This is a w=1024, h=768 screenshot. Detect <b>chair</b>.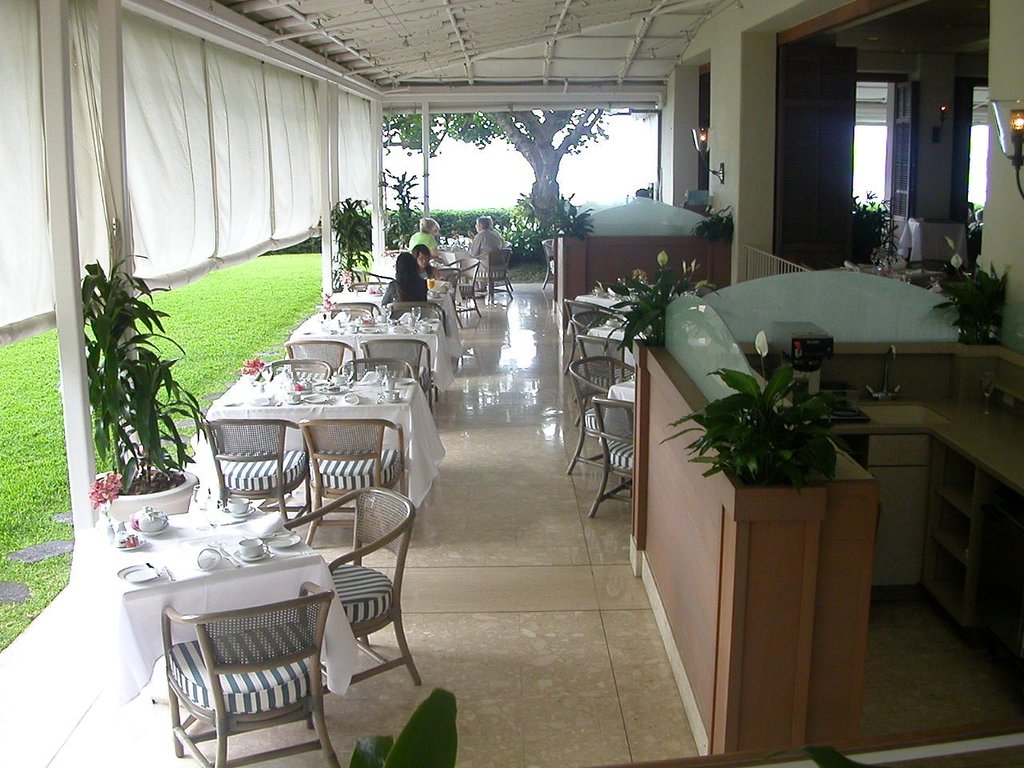
region(573, 308, 622, 374).
